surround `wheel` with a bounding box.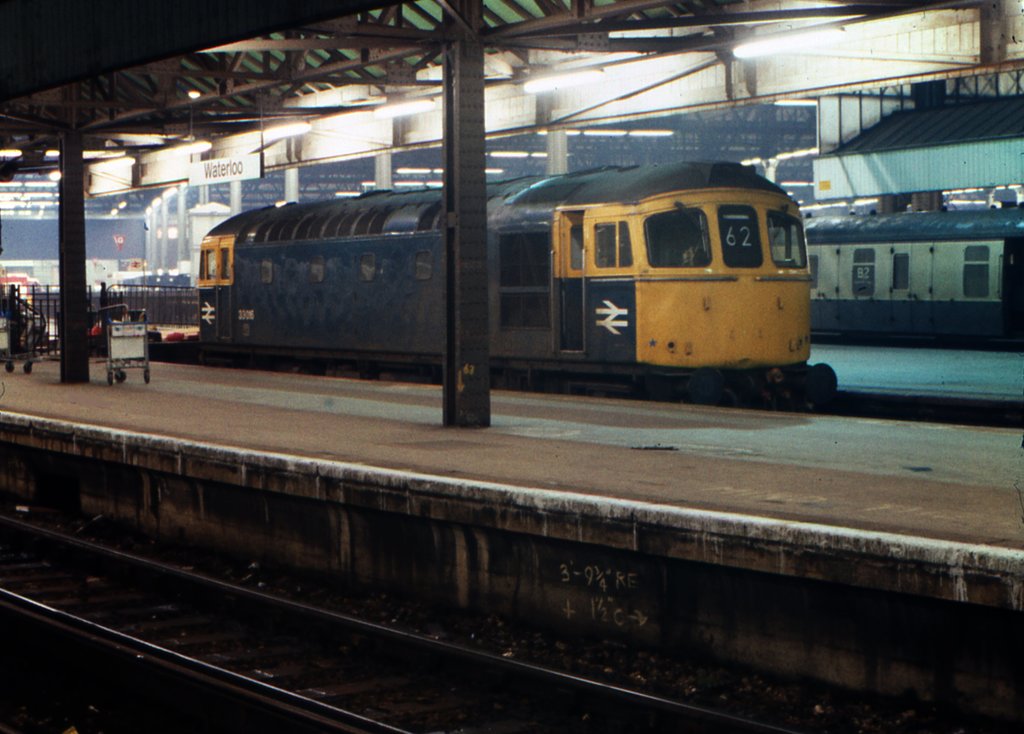
box=[107, 371, 116, 385].
